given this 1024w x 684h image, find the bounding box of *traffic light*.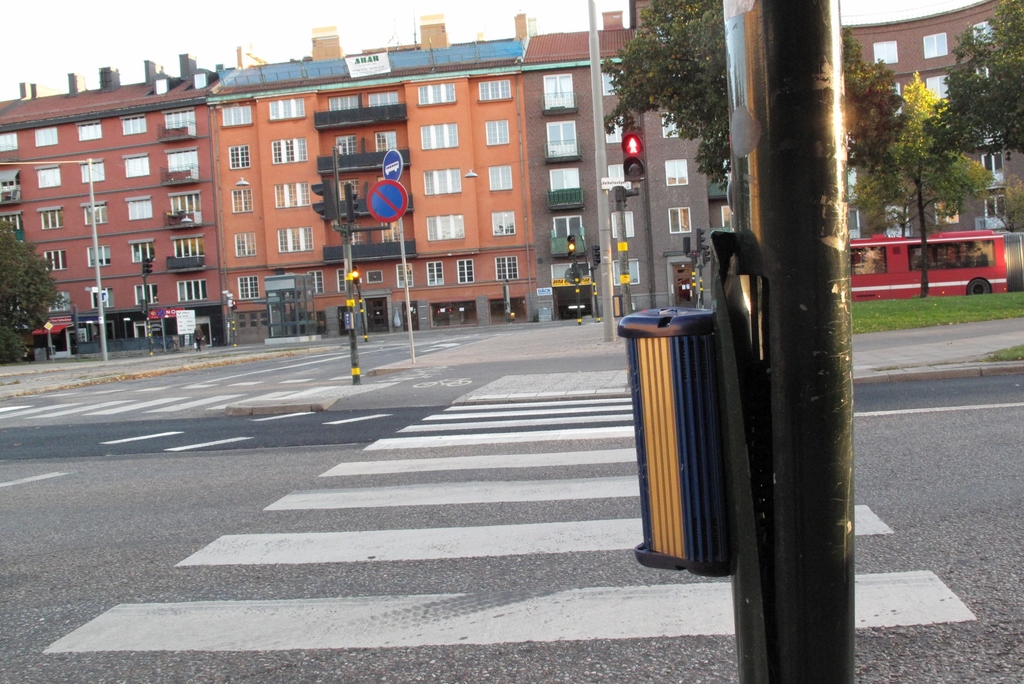
[x1=593, y1=244, x2=602, y2=265].
